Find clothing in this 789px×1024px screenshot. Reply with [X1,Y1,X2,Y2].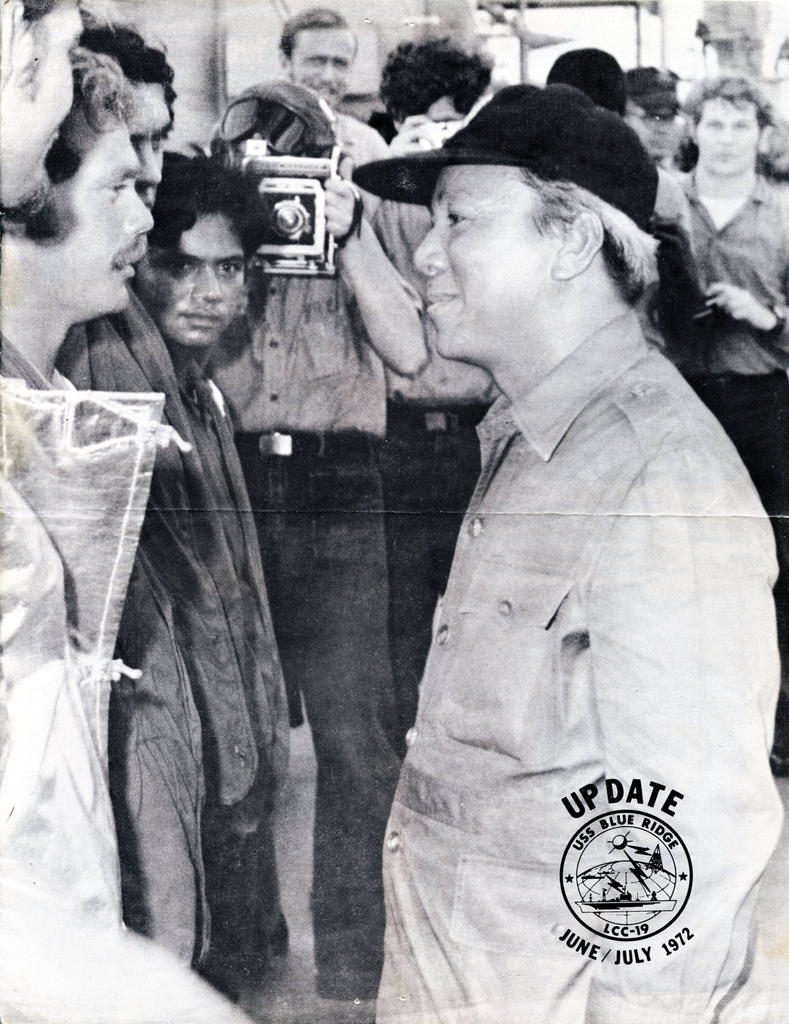
[673,181,788,753].
